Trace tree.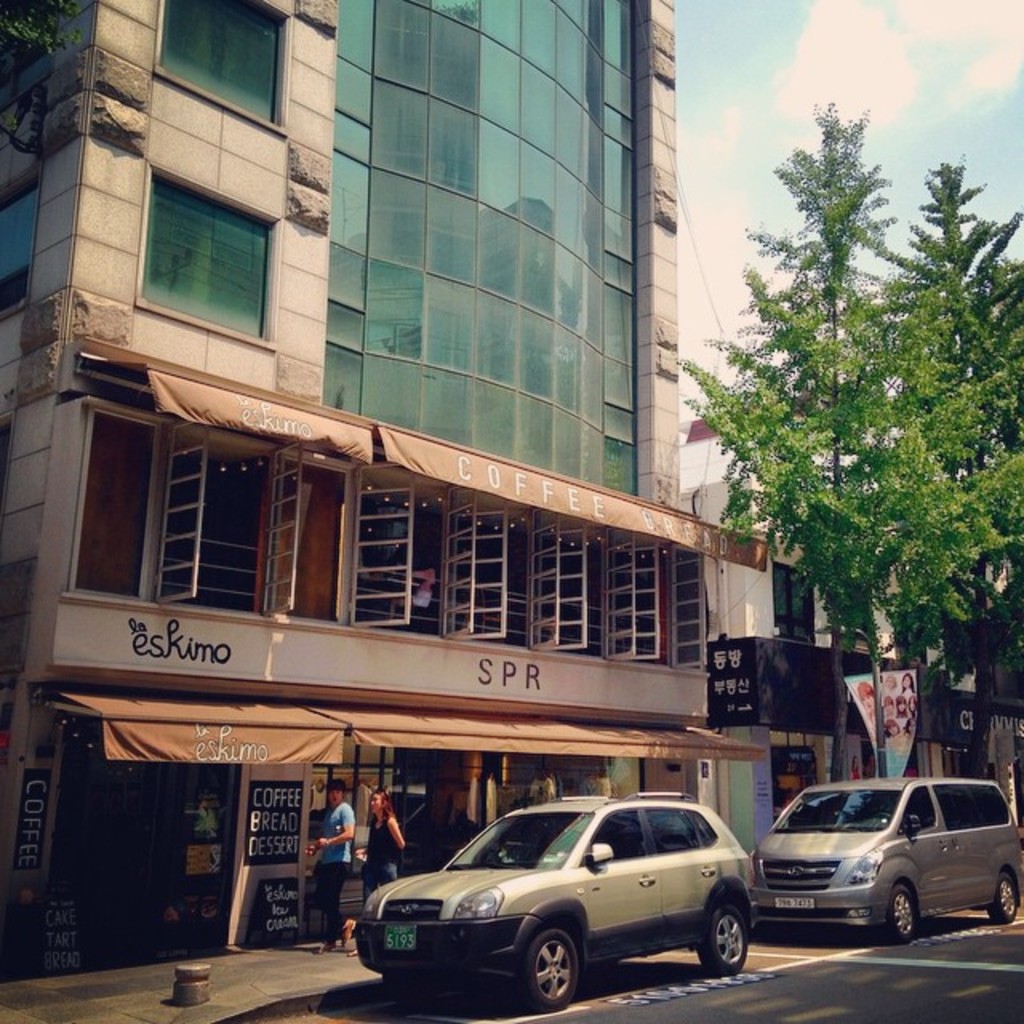
Traced to Rect(669, 104, 995, 752).
